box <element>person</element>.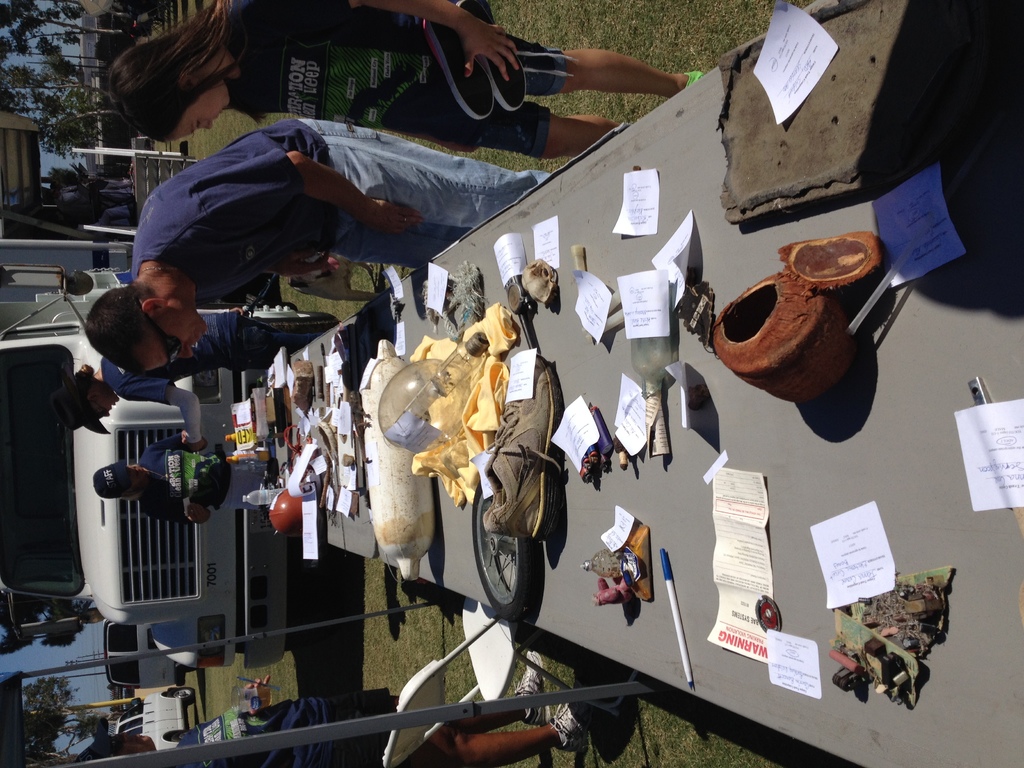
bbox=(51, 316, 344, 450).
